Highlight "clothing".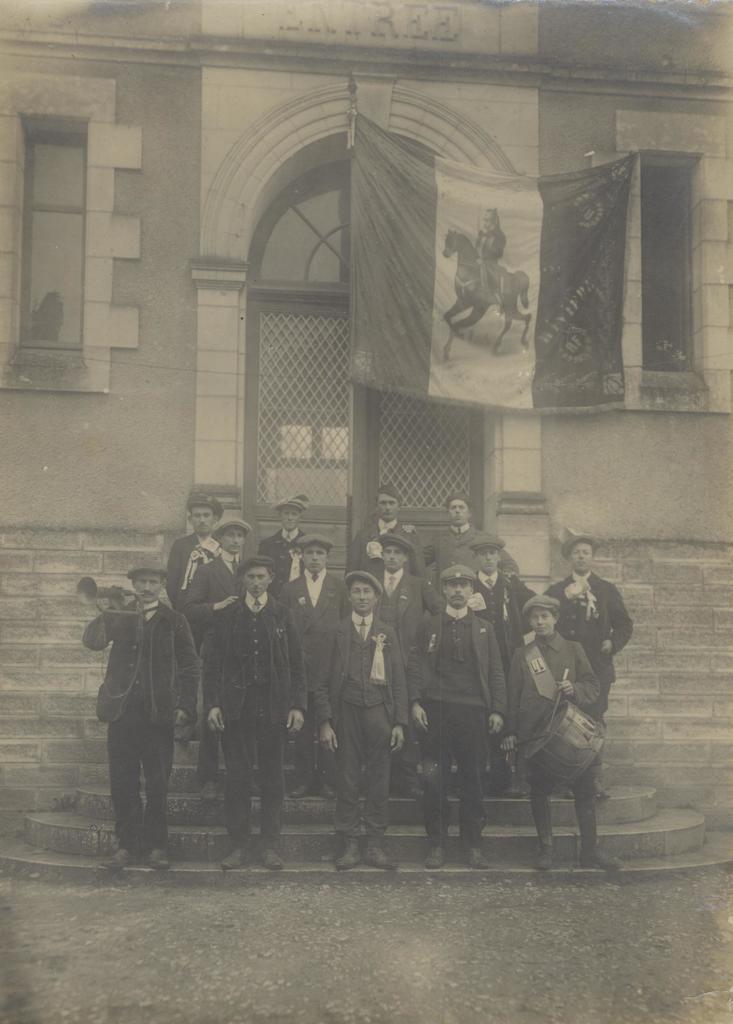
Highlighted region: l=542, t=536, r=627, b=711.
